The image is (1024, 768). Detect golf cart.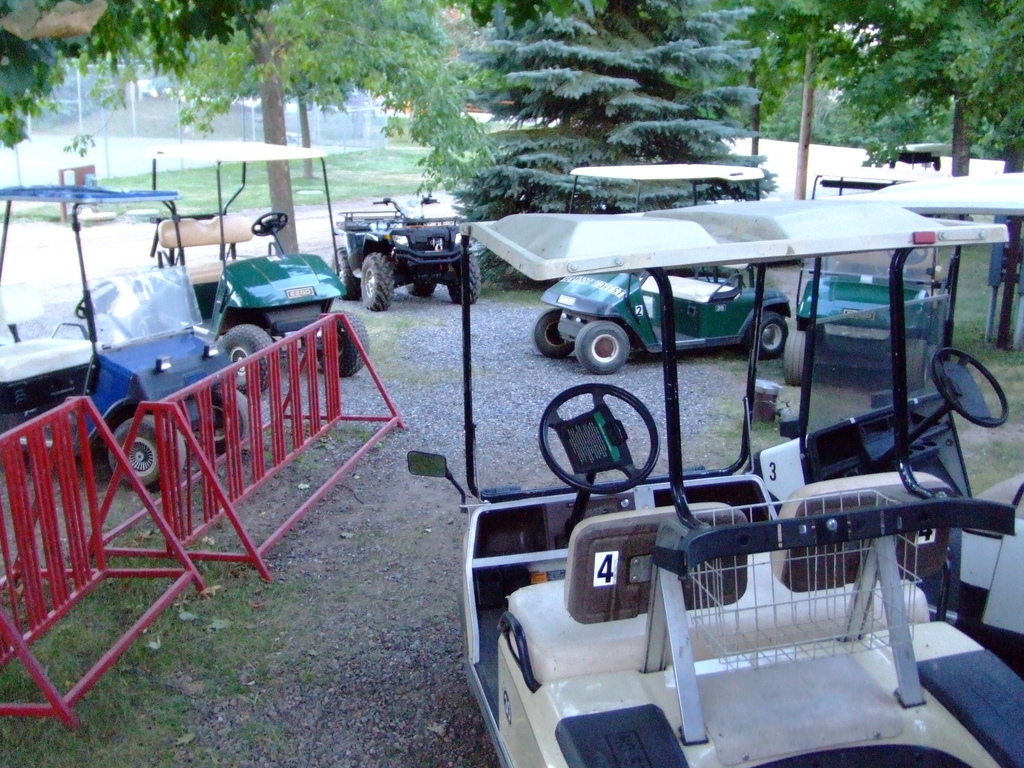
Detection: {"left": 886, "top": 140, "right": 952, "bottom": 166}.
